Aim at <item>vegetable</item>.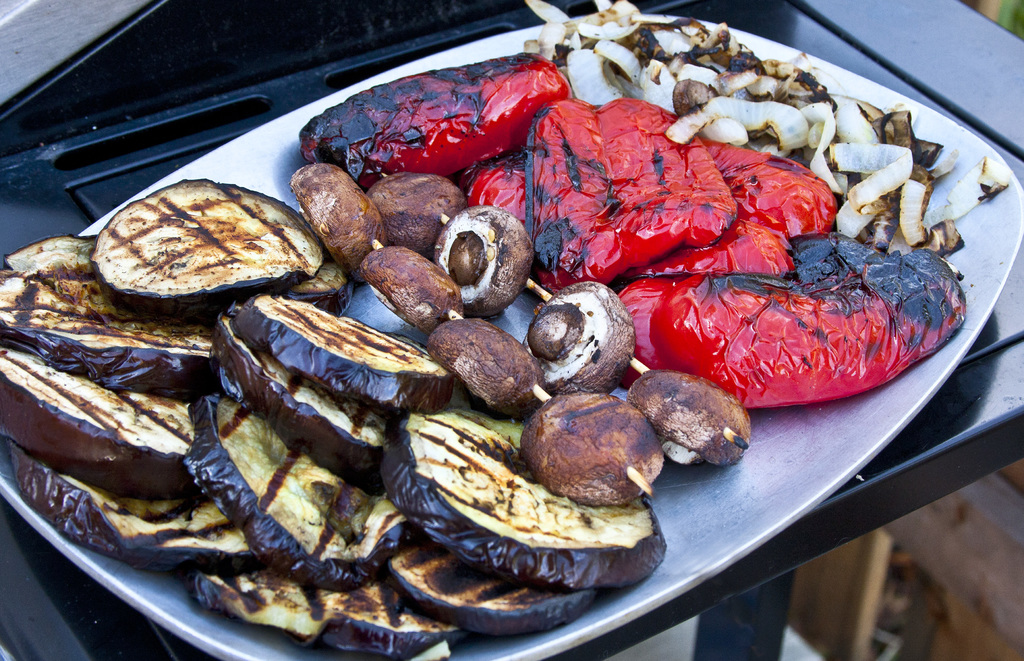
Aimed at [533, 277, 642, 385].
